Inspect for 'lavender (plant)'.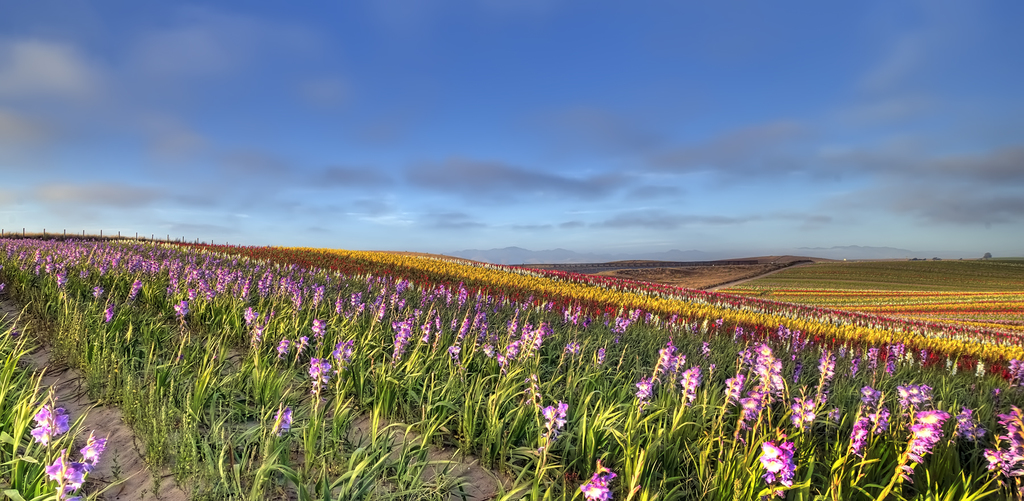
Inspection: <bbox>667, 364, 701, 428</bbox>.
